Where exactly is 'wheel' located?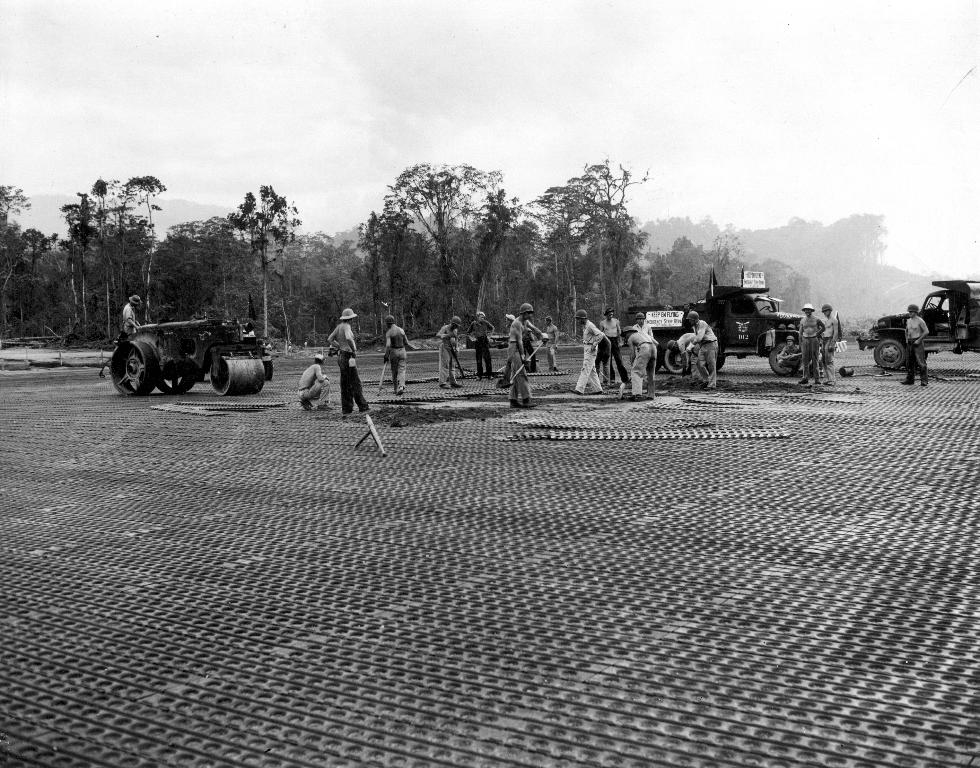
Its bounding box is box=[869, 335, 910, 369].
